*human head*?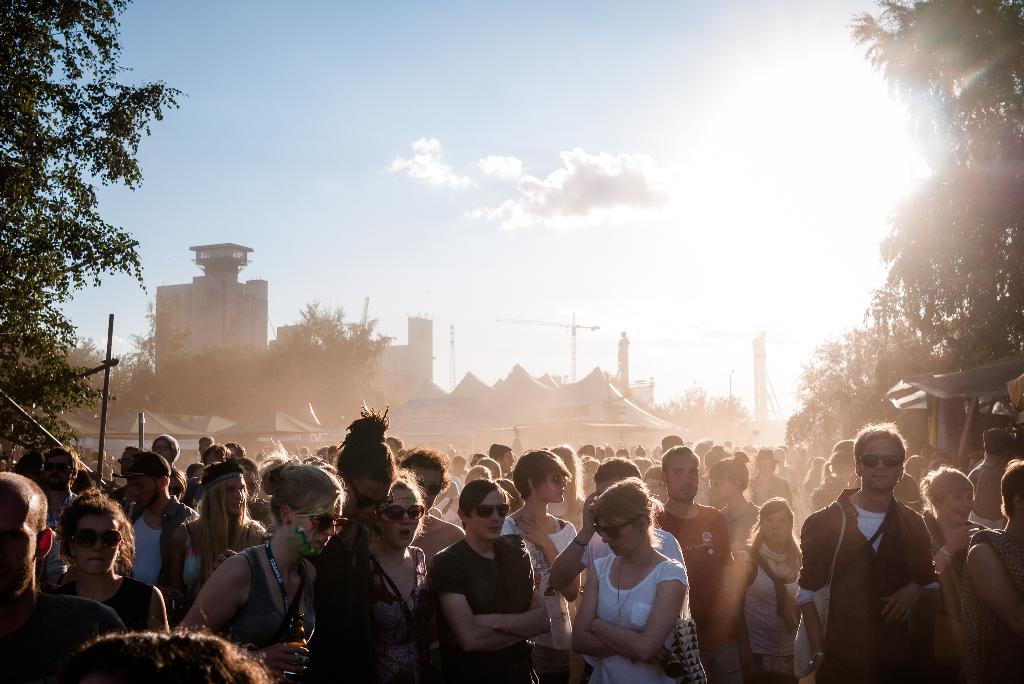
pyautogui.locateOnScreen(1003, 461, 1023, 526)
